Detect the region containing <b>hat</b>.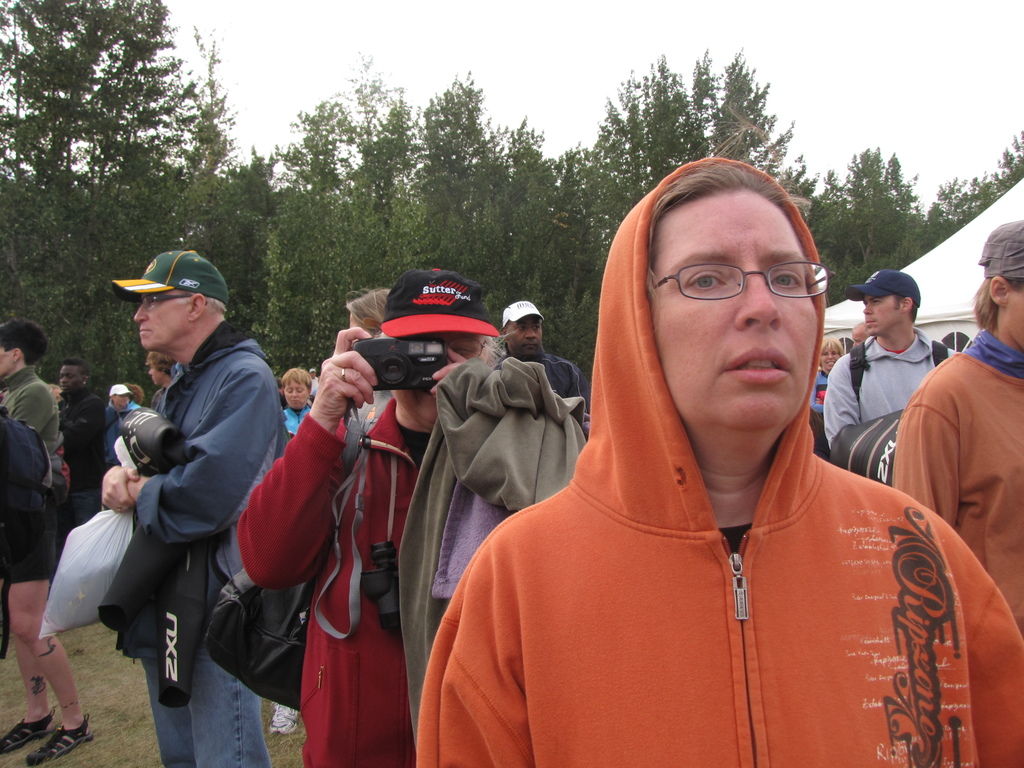
978:220:1023:281.
